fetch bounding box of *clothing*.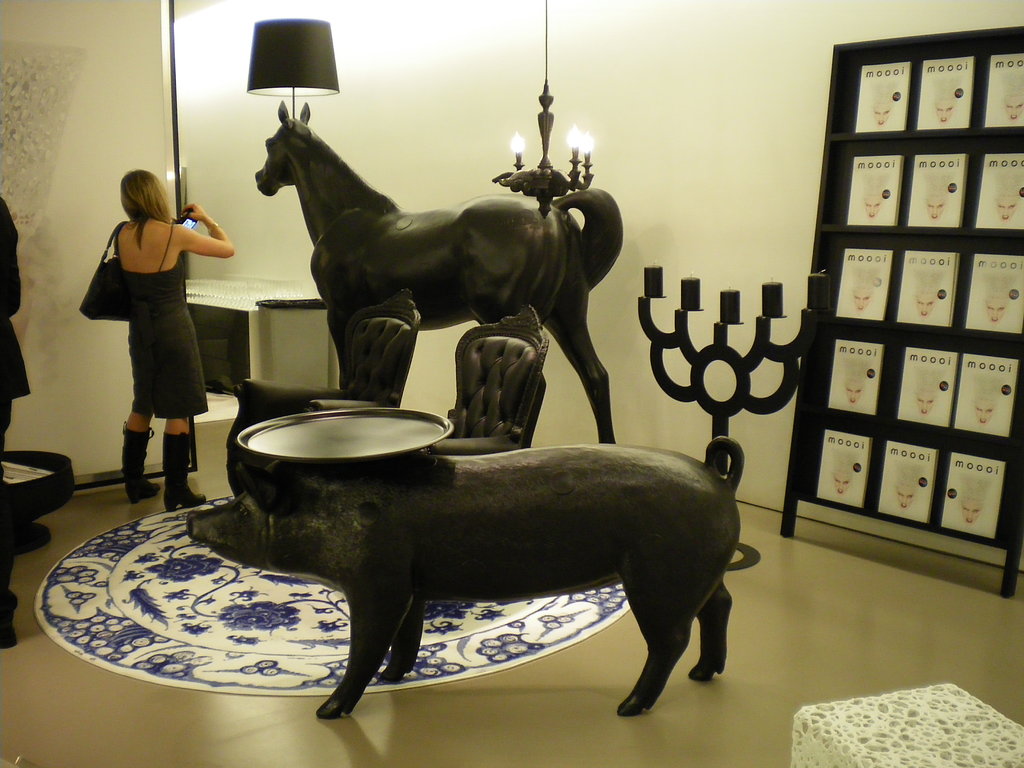
Bbox: region(118, 223, 205, 419).
